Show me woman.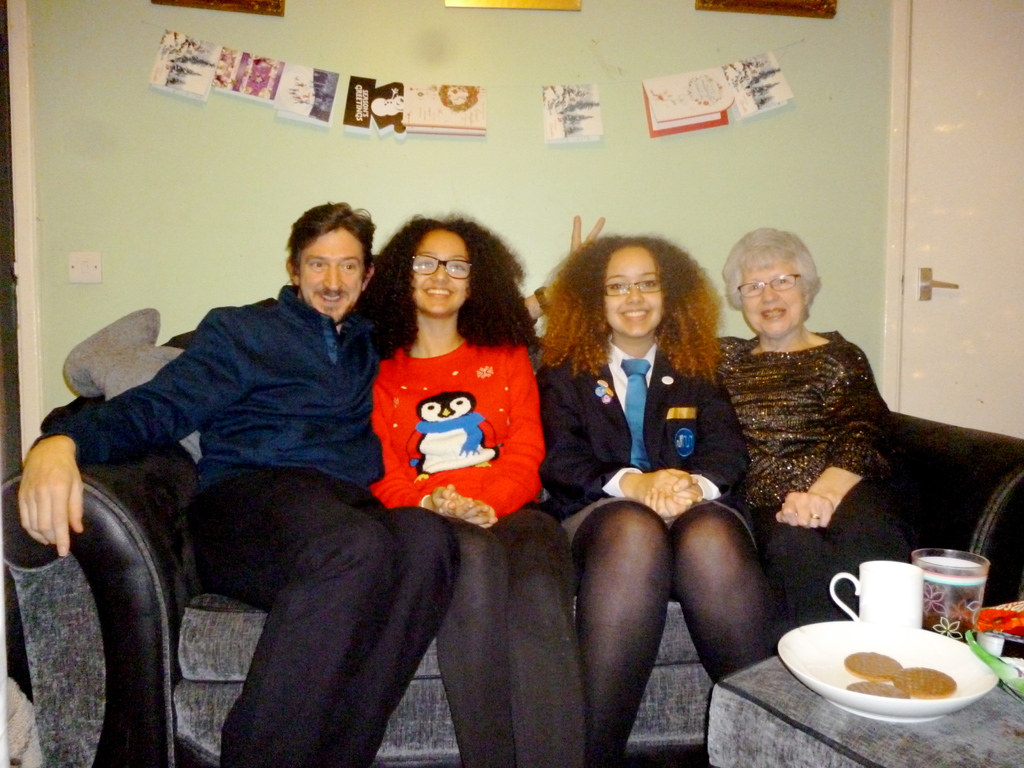
woman is here: x1=714, y1=225, x2=911, y2=653.
